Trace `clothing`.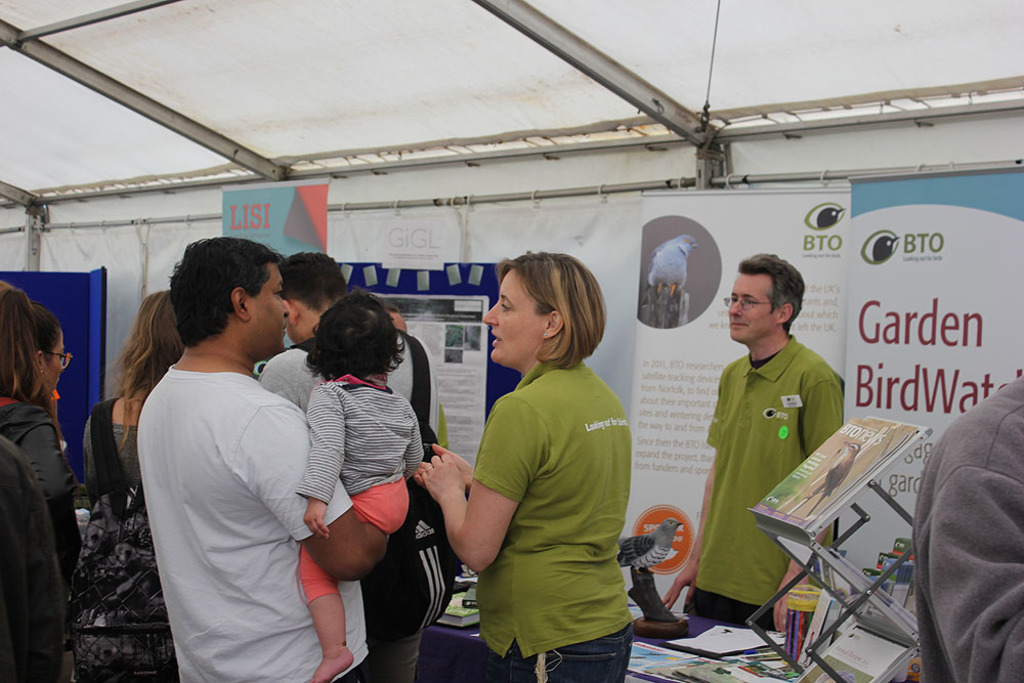
Traced to 299,378,423,604.
